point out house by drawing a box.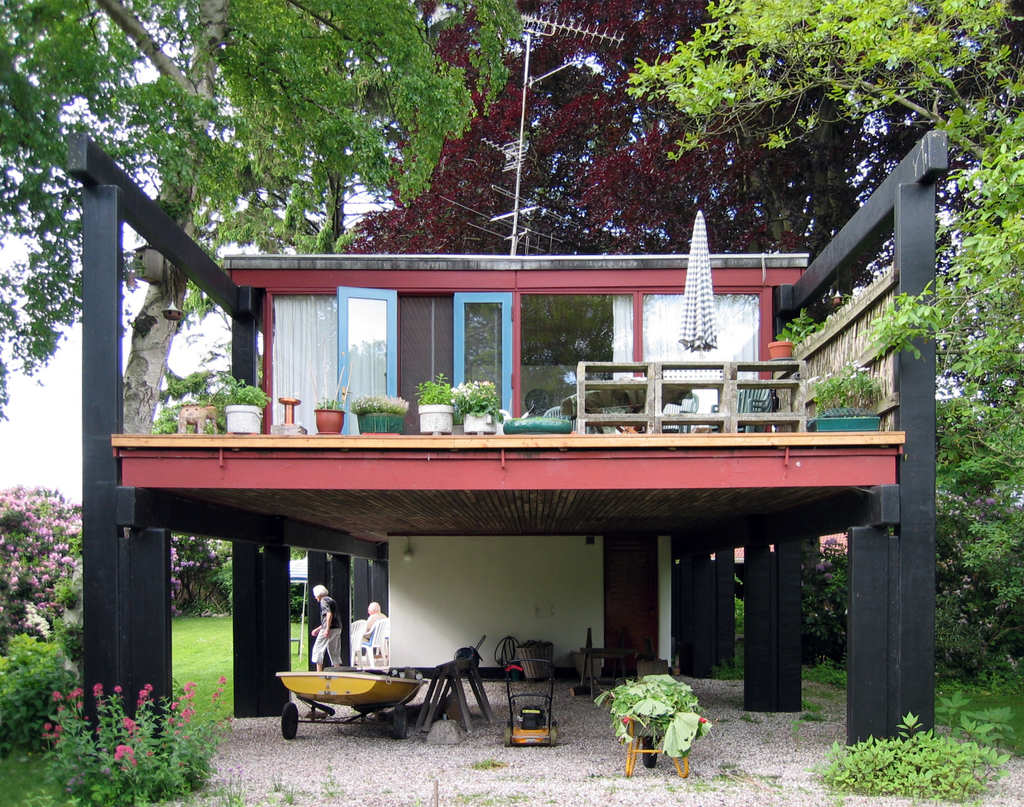
select_region(88, 208, 979, 718).
